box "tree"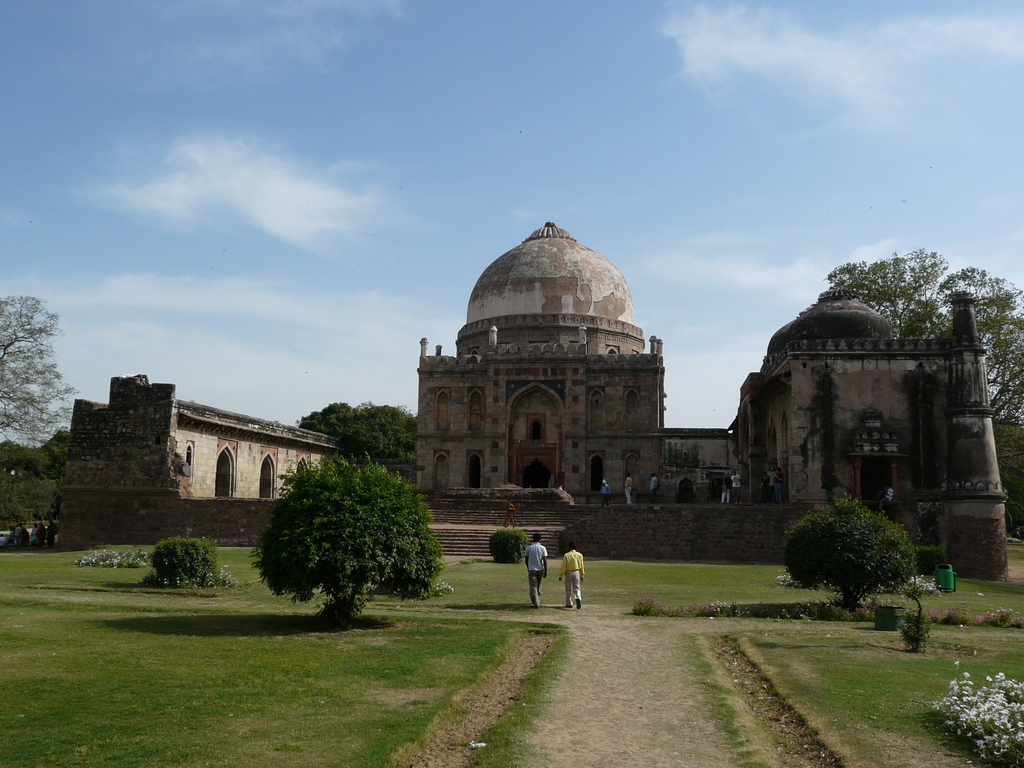
808, 246, 1023, 536
